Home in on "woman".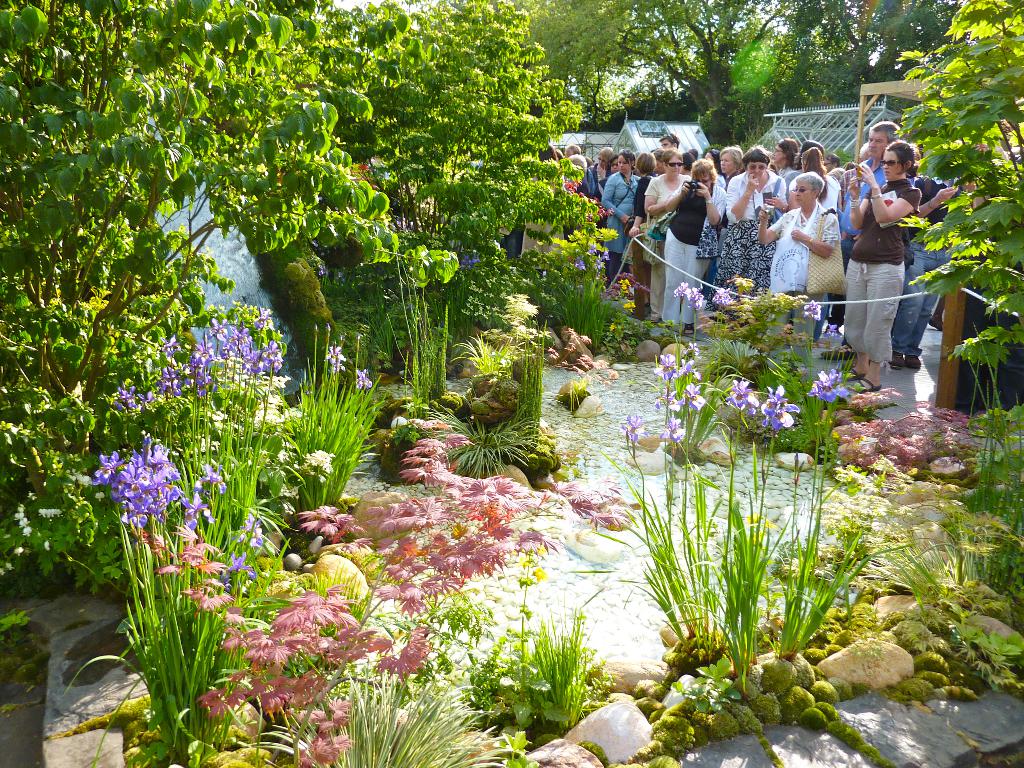
Homed in at <box>629,152,660,317</box>.
